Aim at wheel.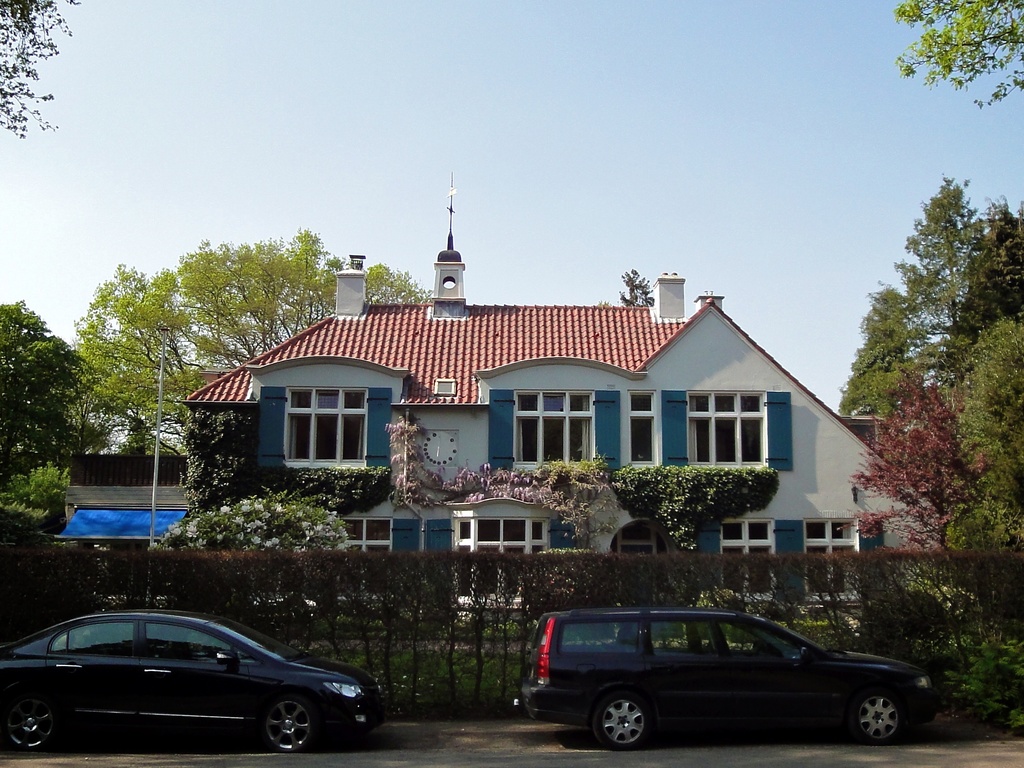
Aimed at 591, 694, 648, 750.
